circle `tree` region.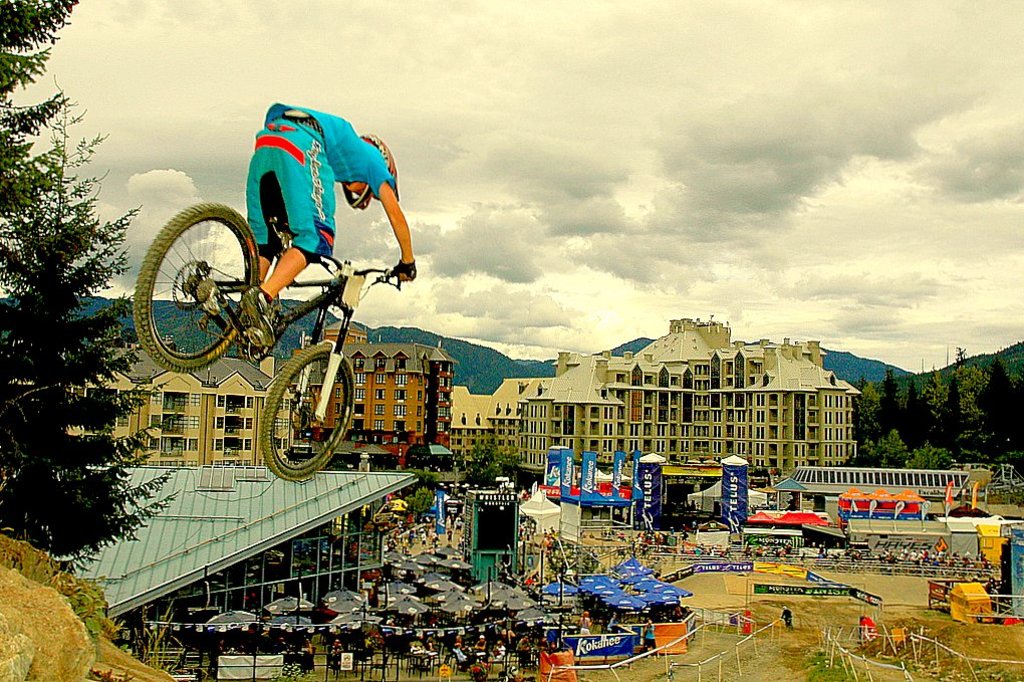
Region: (9,74,152,592).
